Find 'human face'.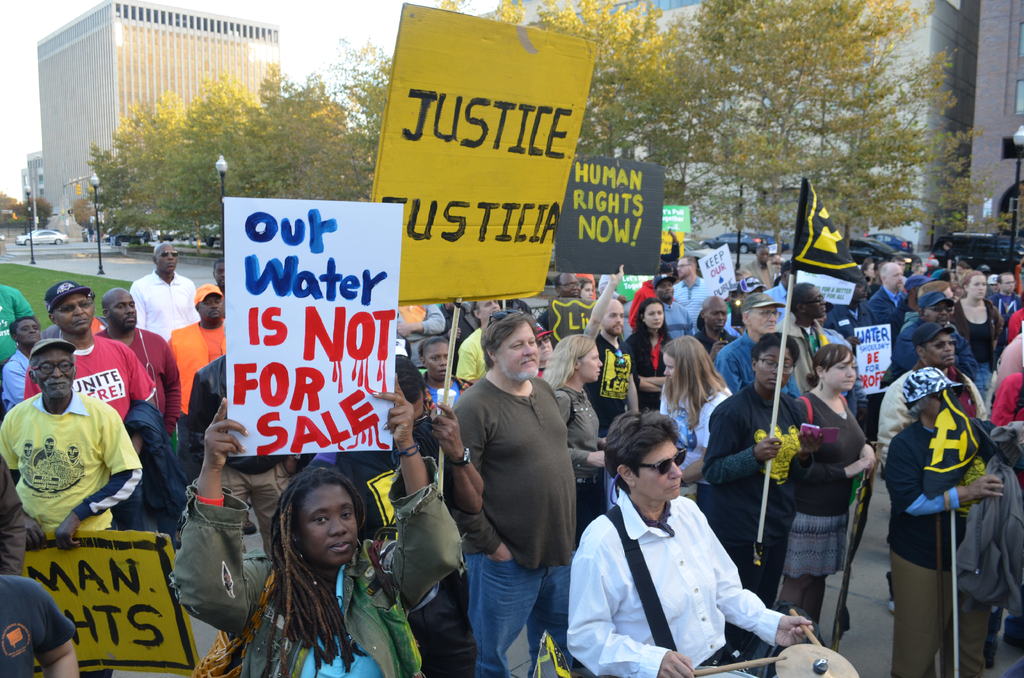
rect(826, 349, 856, 387).
